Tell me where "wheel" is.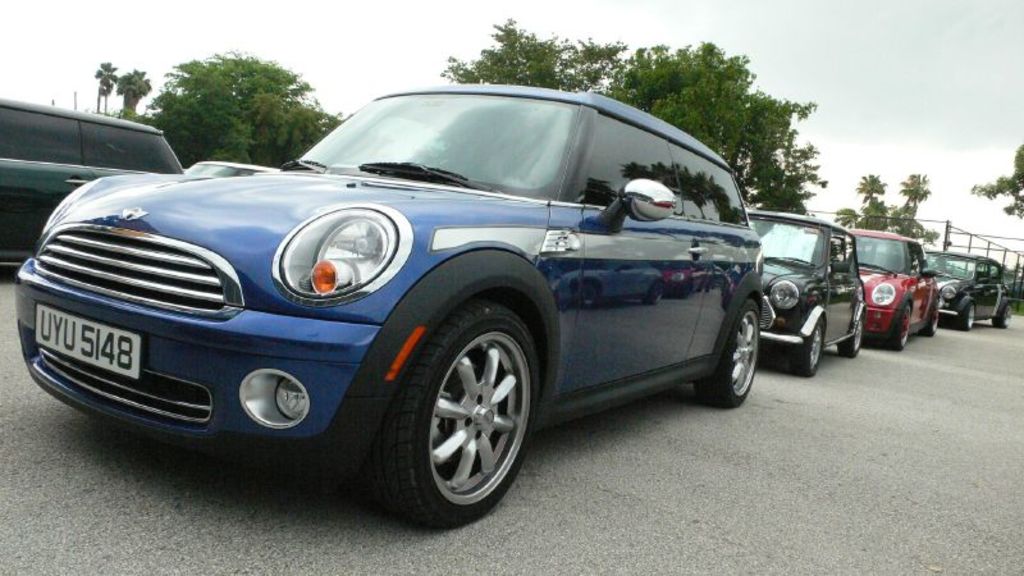
"wheel" is at bbox=(379, 298, 538, 511).
